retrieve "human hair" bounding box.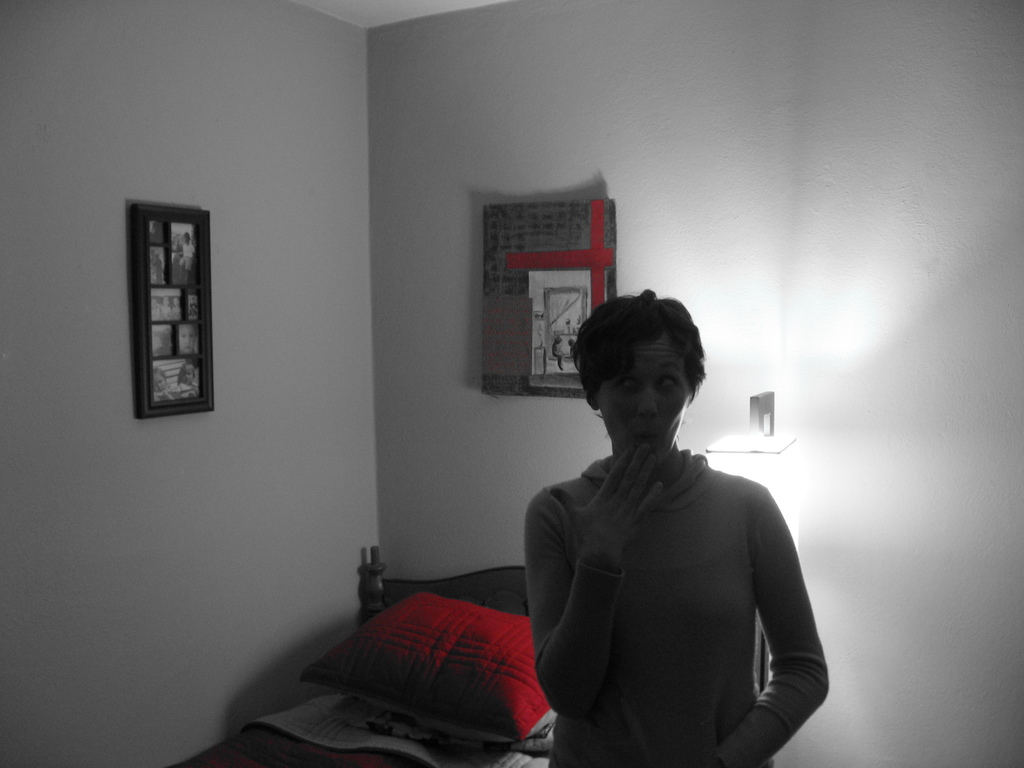
Bounding box: bbox=[583, 310, 705, 428].
